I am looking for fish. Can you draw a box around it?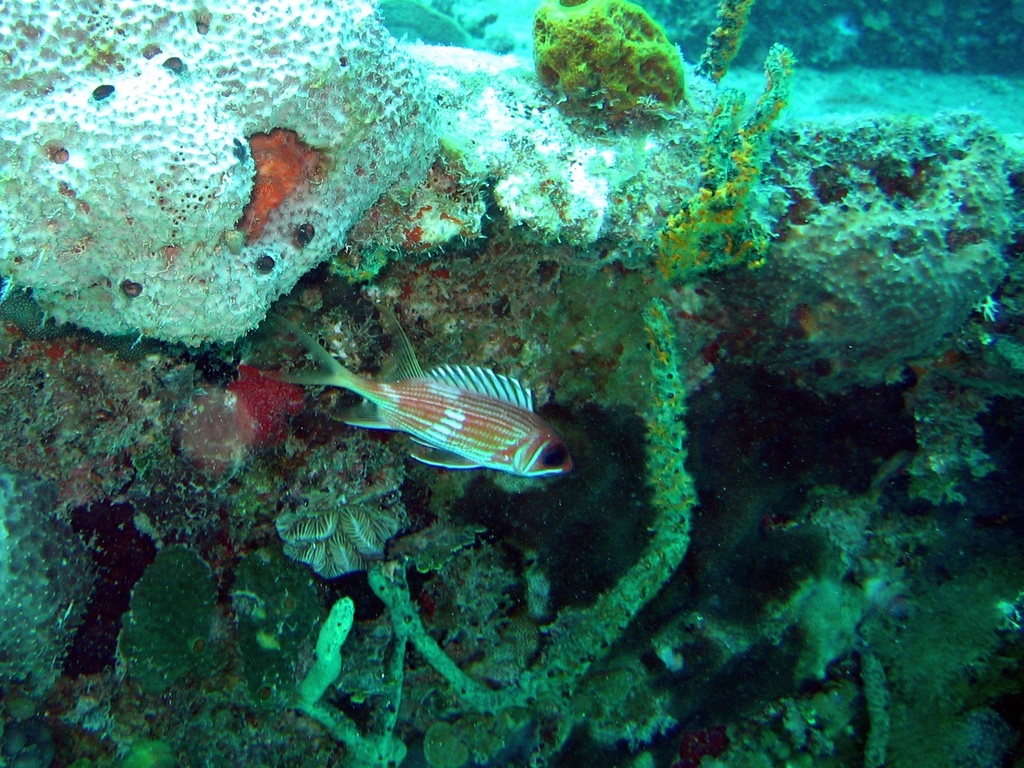
Sure, the bounding box is left=292, top=343, right=580, bottom=501.
